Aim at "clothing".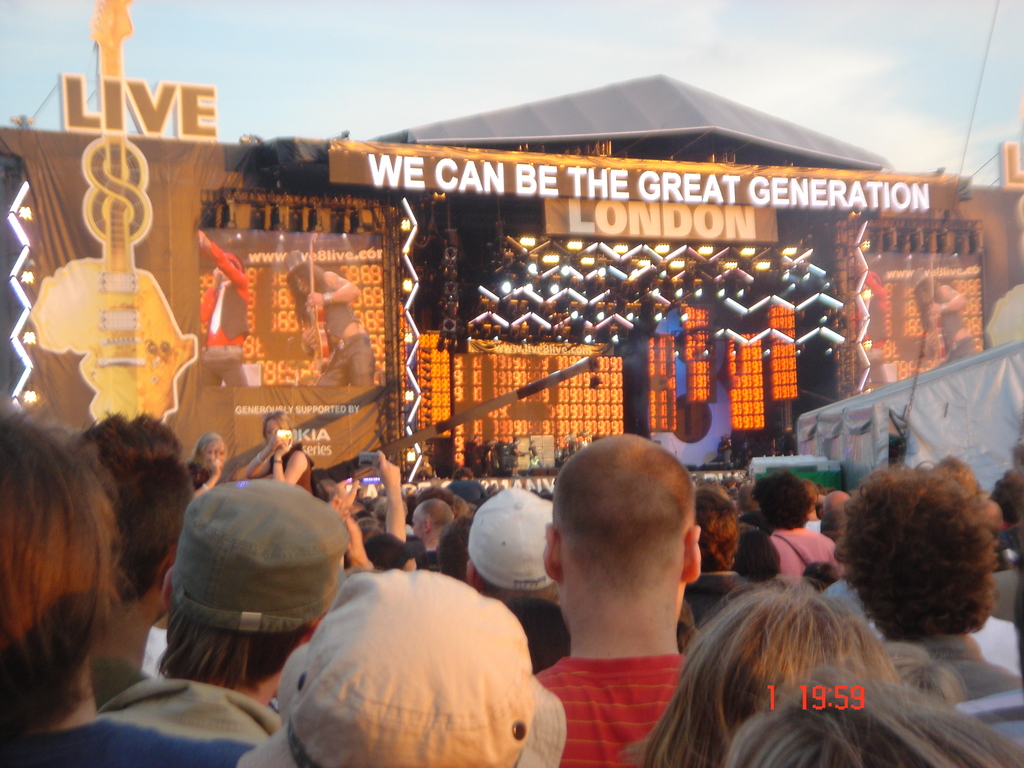
Aimed at <box>99,665,285,748</box>.
